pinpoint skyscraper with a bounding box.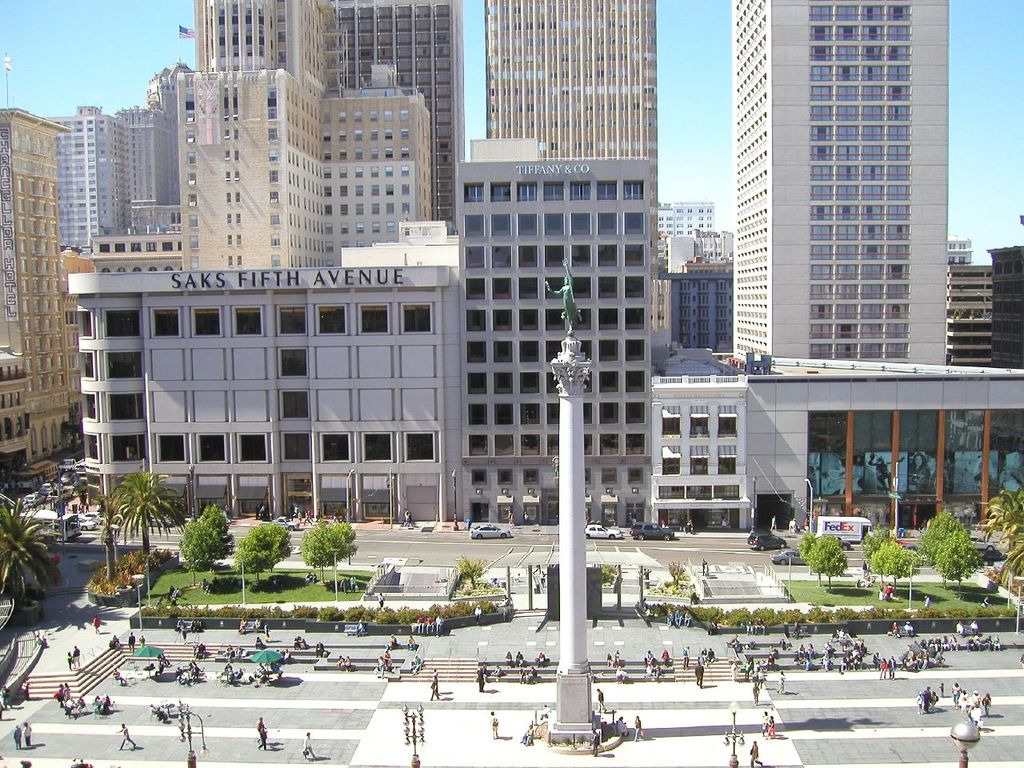
[left=471, top=2, right=679, bottom=350].
